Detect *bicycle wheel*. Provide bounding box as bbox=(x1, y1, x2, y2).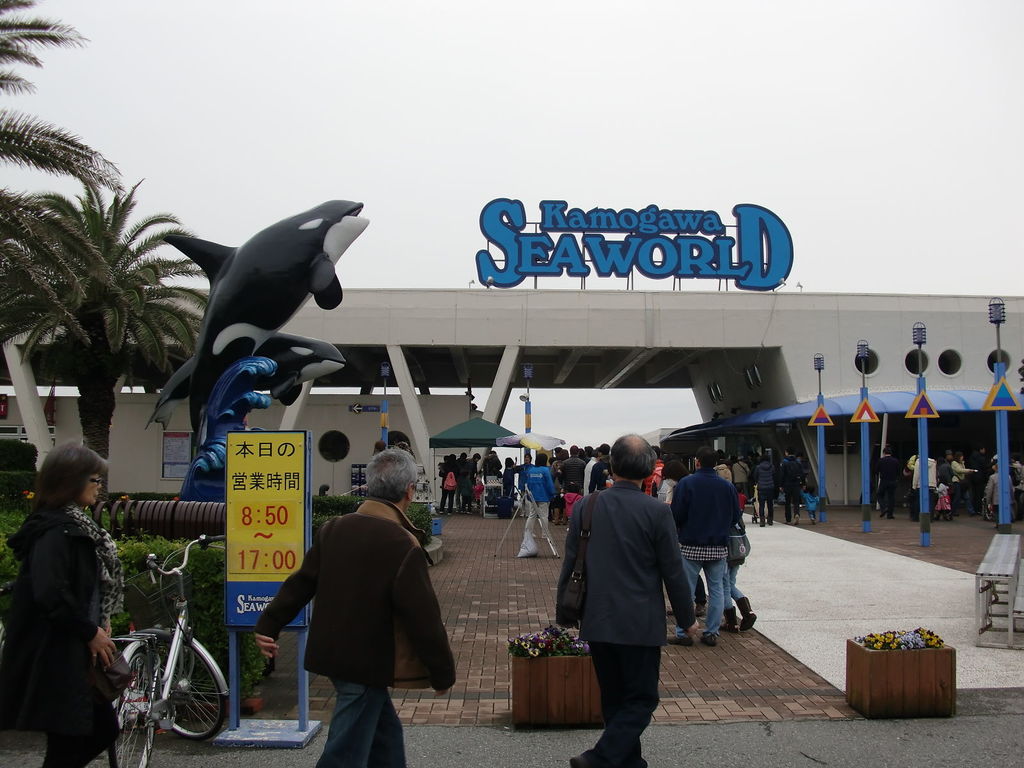
bbox=(134, 634, 230, 740).
